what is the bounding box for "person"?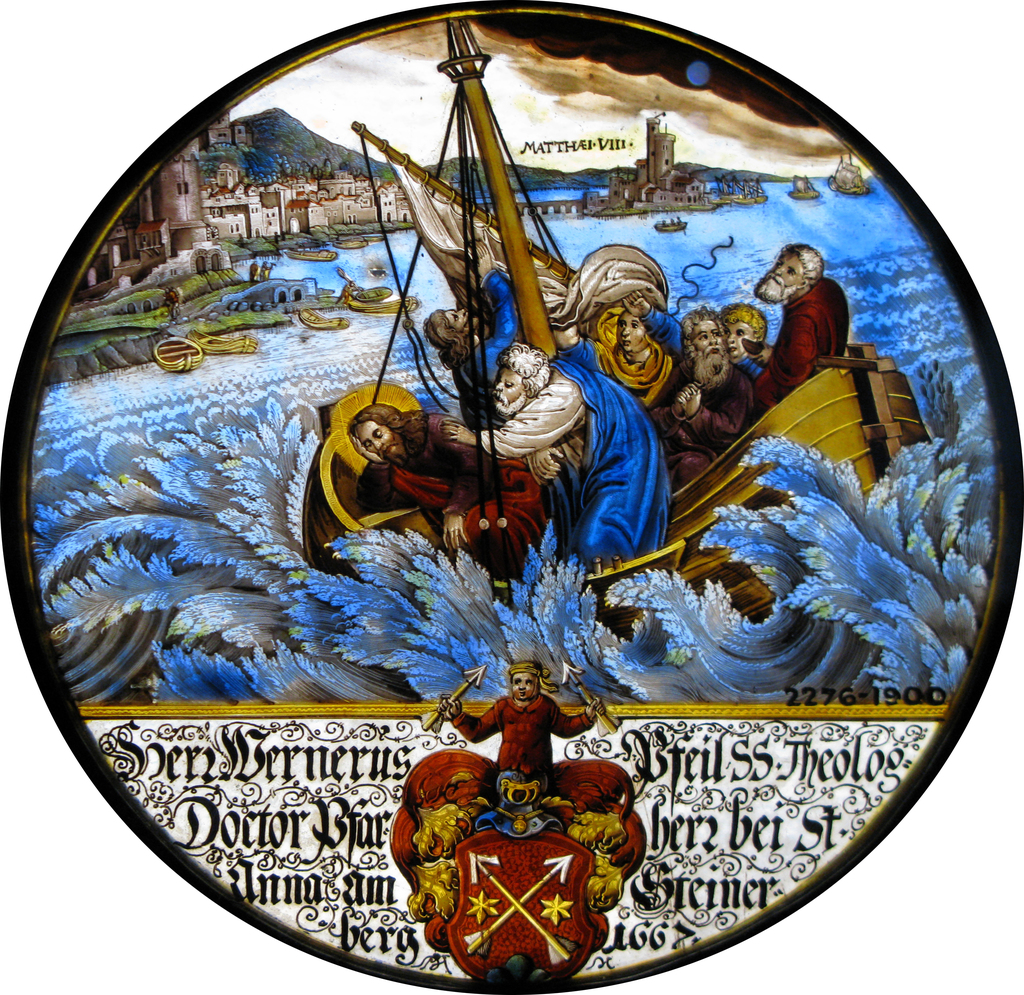
[left=750, top=240, right=847, bottom=422].
